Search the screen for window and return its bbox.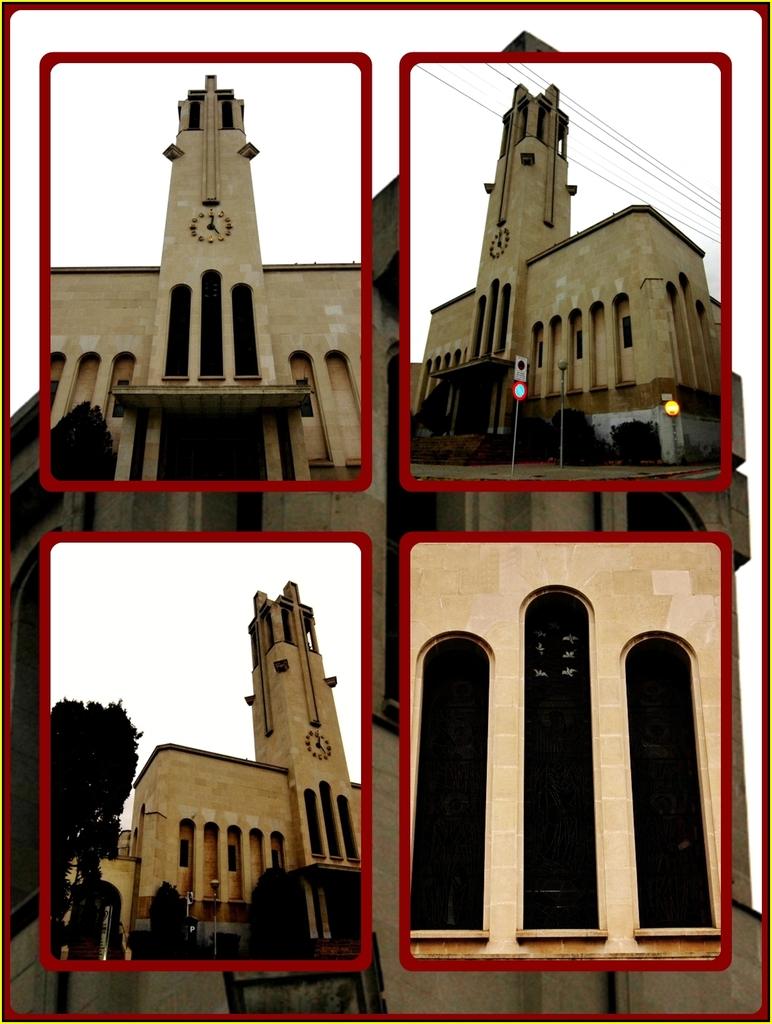
Found: bbox=[222, 845, 238, 873].
